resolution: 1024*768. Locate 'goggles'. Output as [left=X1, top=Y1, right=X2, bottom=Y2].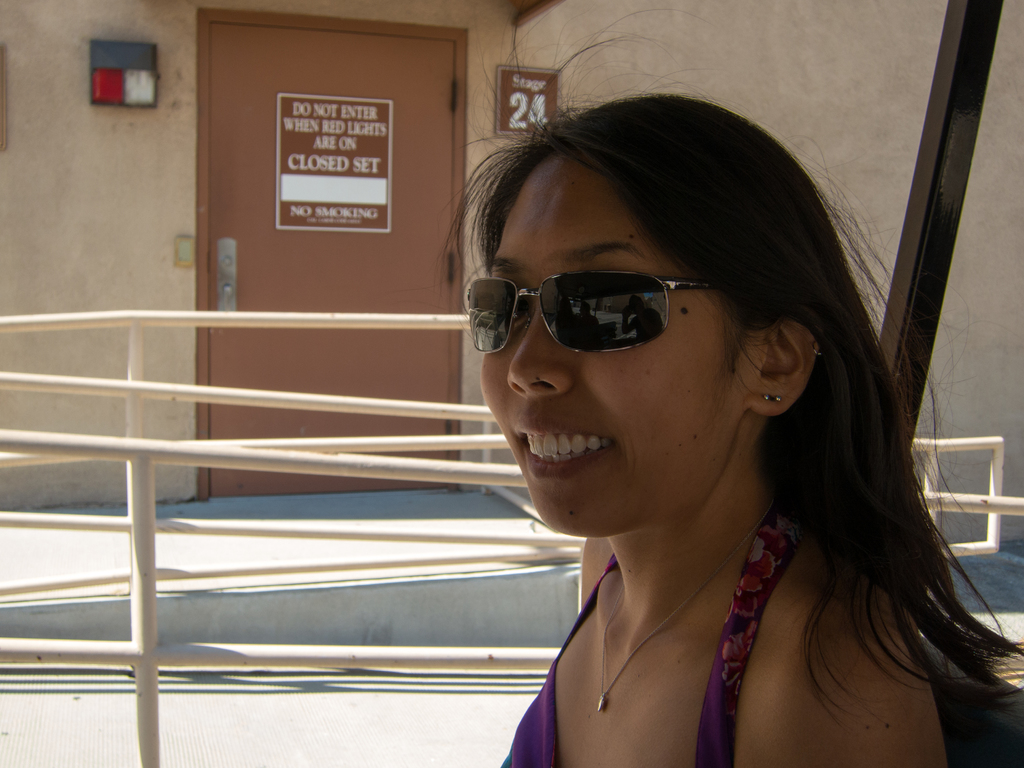
[left=469, top=249, right=752, bottom=365].
